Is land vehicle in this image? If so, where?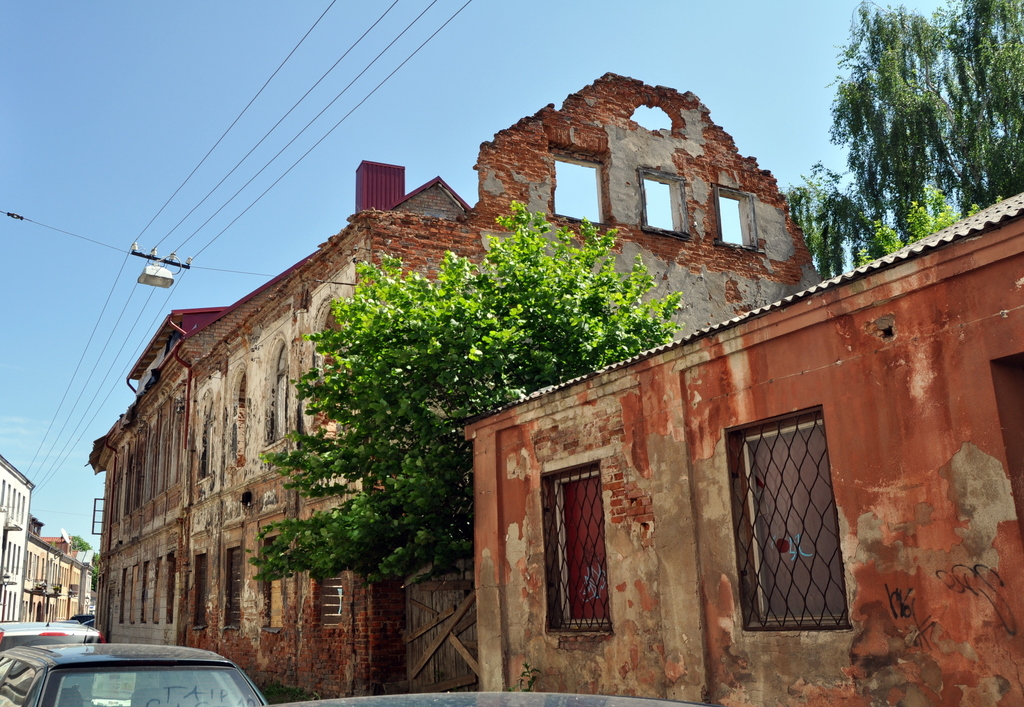
Yes, at [left=0, top=638, right=270, bottom=706].
